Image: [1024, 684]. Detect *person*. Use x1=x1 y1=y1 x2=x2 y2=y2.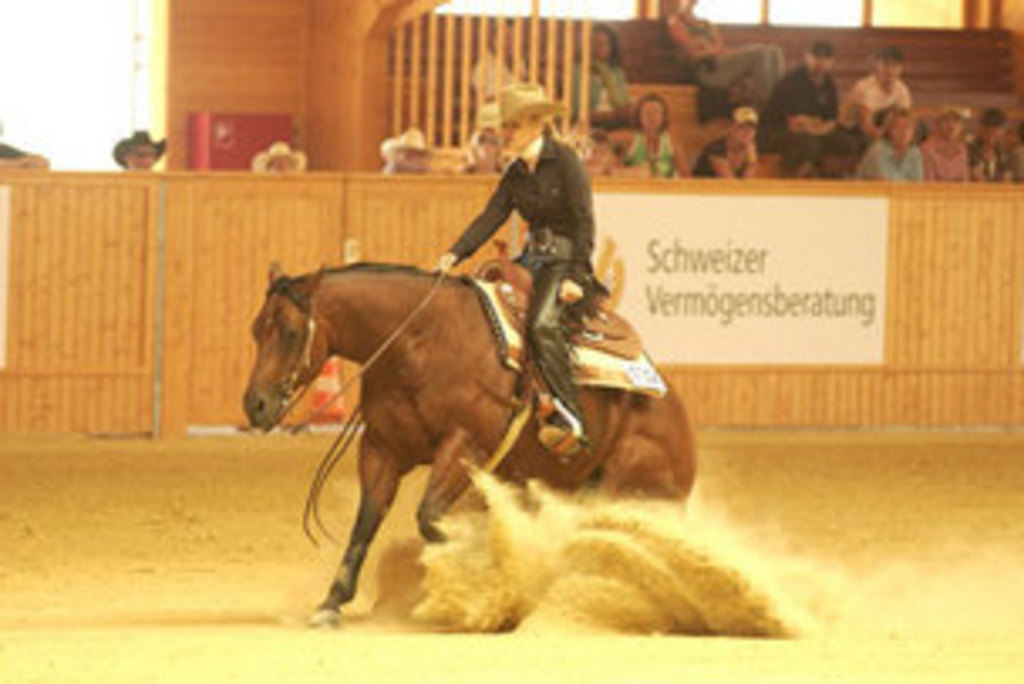
x1=758 y1=37 x2=862 y2=175.
